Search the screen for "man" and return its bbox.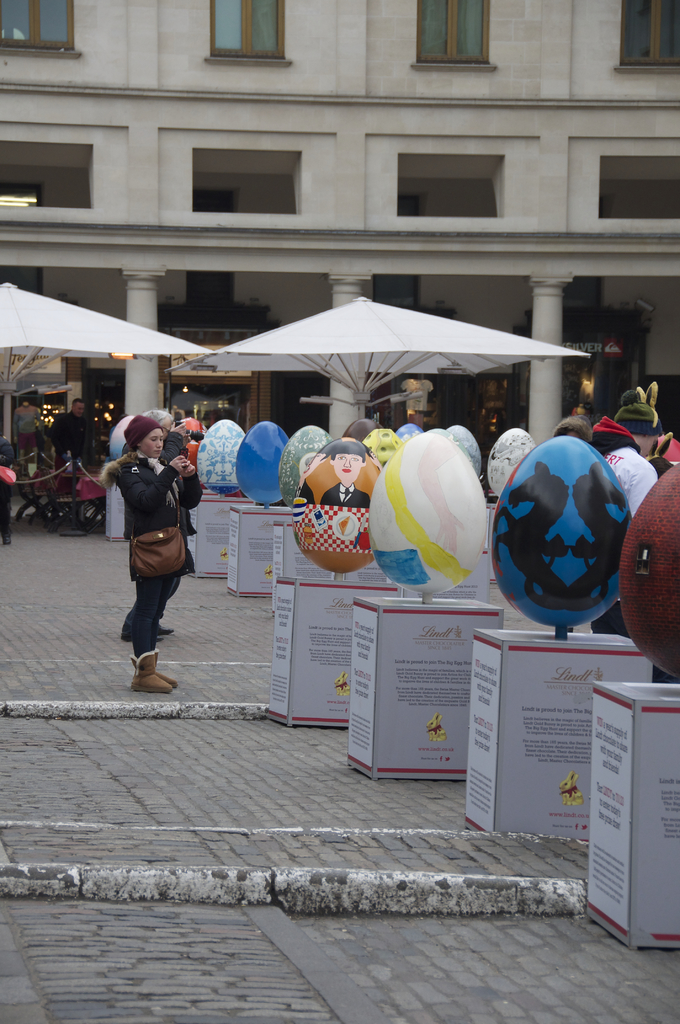
Found: detection(323, 442, 365, 512).
